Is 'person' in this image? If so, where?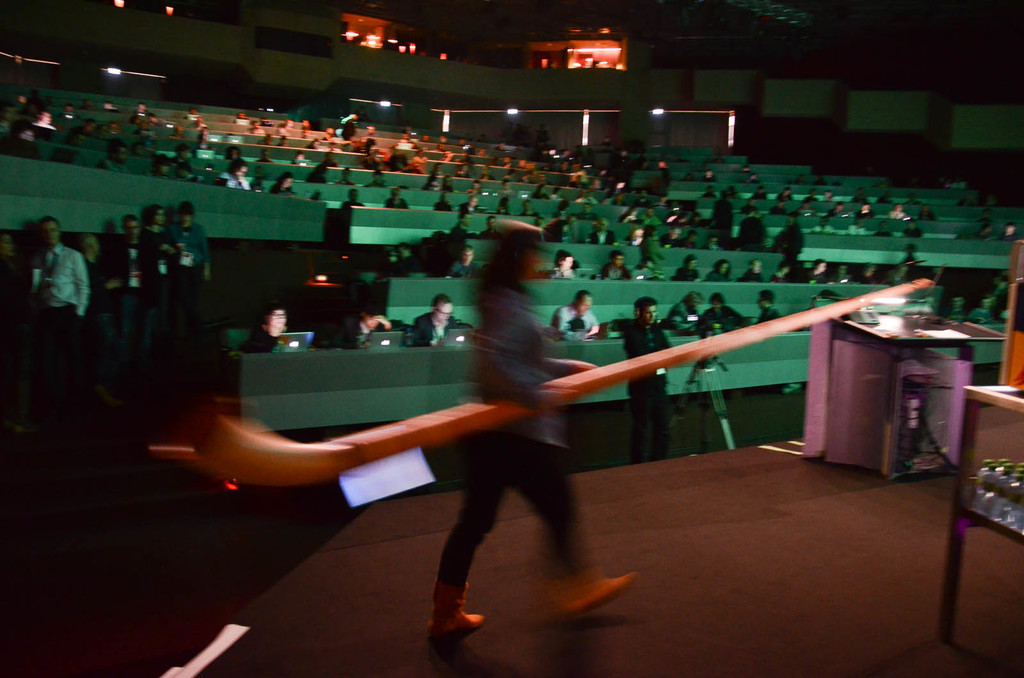
Yes, at <box>856,203,874,220</box>.
